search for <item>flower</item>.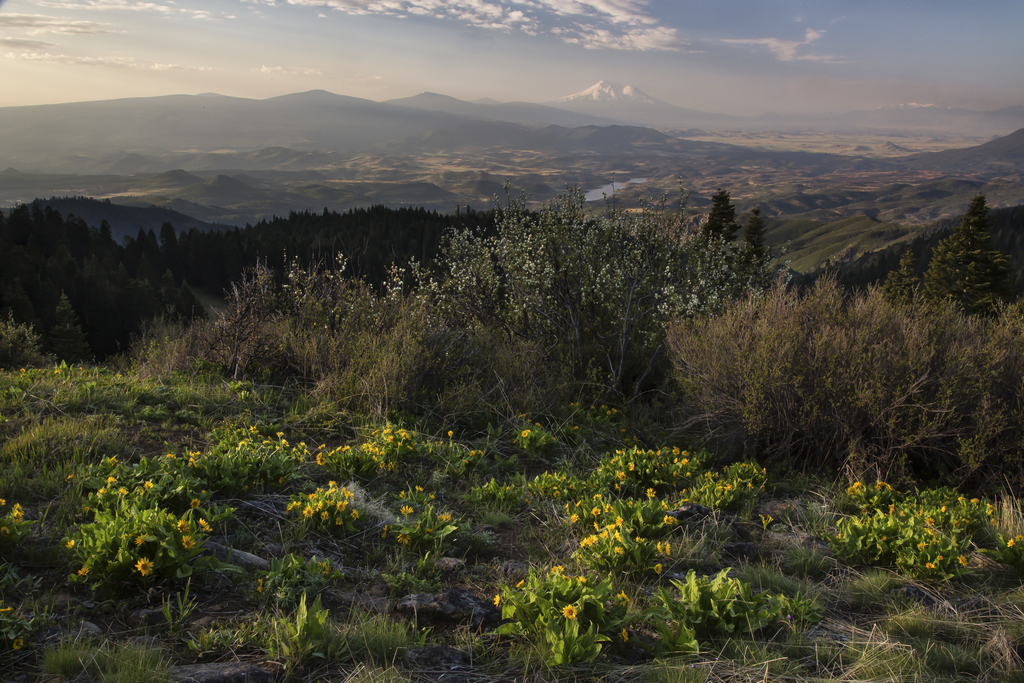
Found at <box>290,478,360,526</box>.
